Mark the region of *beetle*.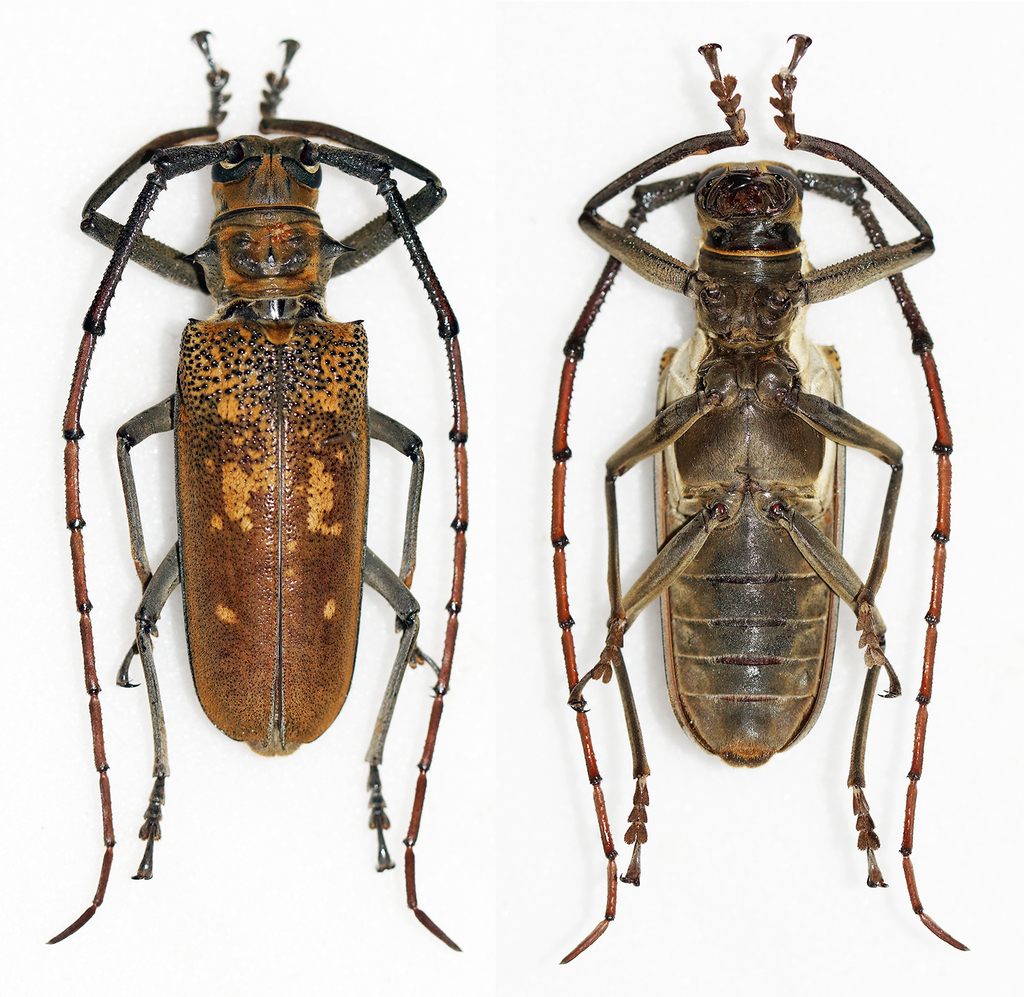
Region: [x1=551, y1=38, x2=971, y2=959].
